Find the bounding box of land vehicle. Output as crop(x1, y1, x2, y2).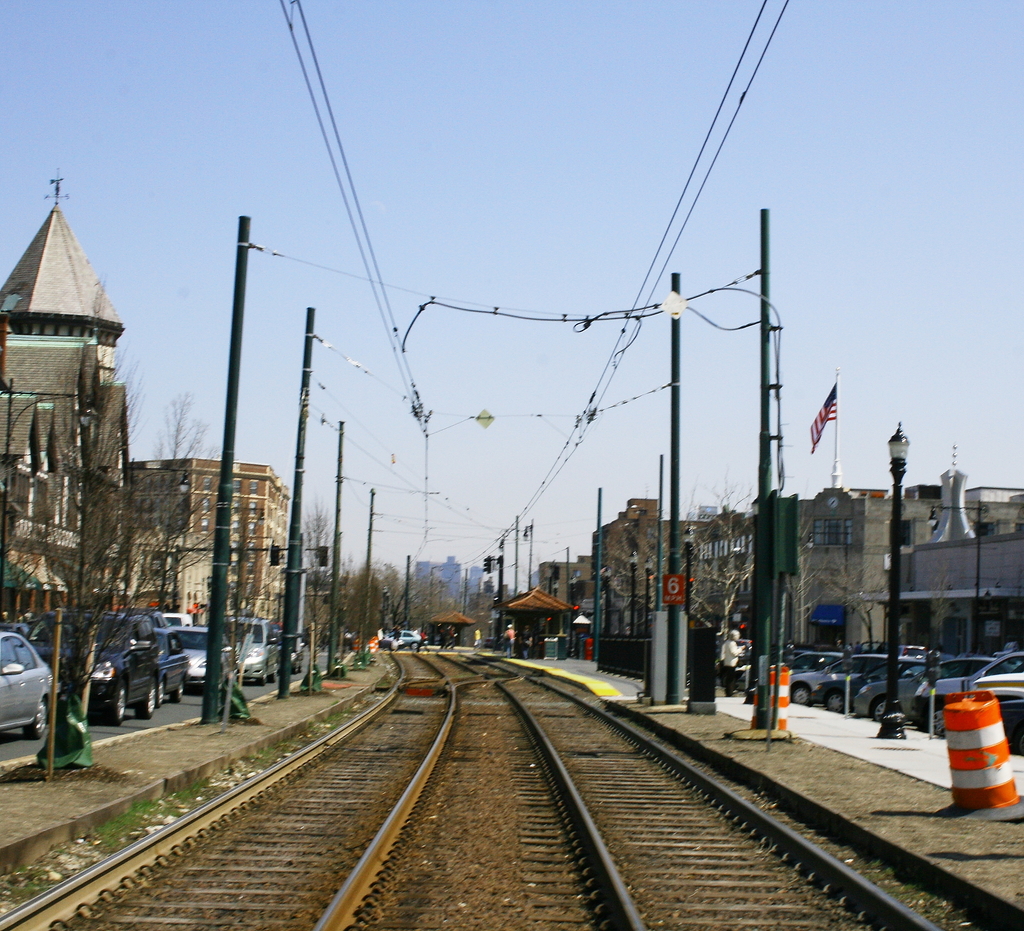
crop(271, 622, 284, 674).
